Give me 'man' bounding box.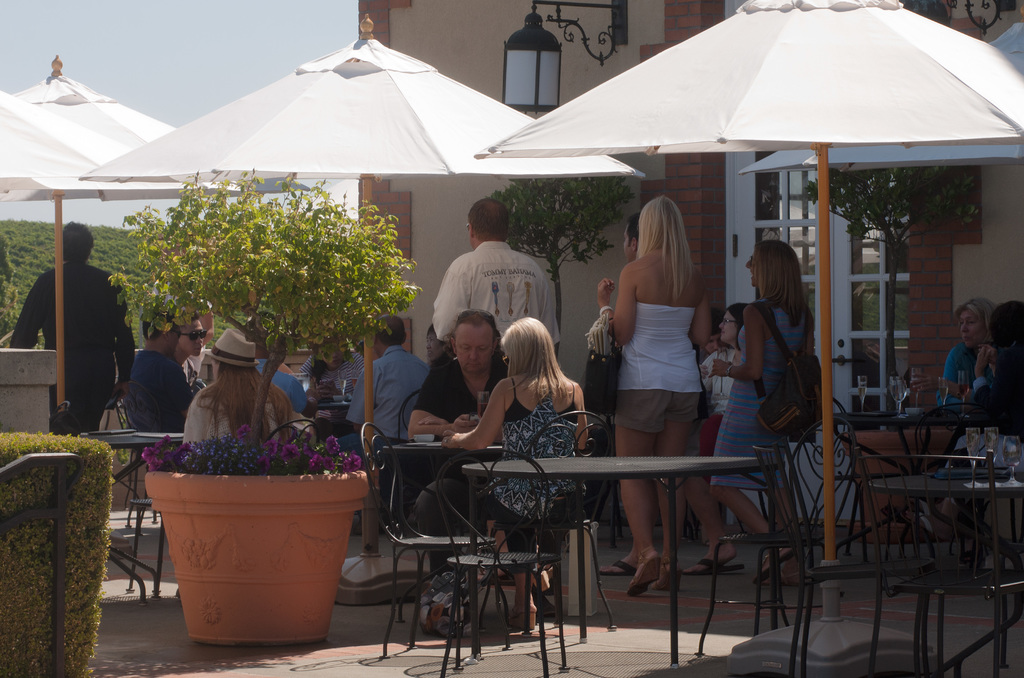
bbox(429, 197, 565, 349).
